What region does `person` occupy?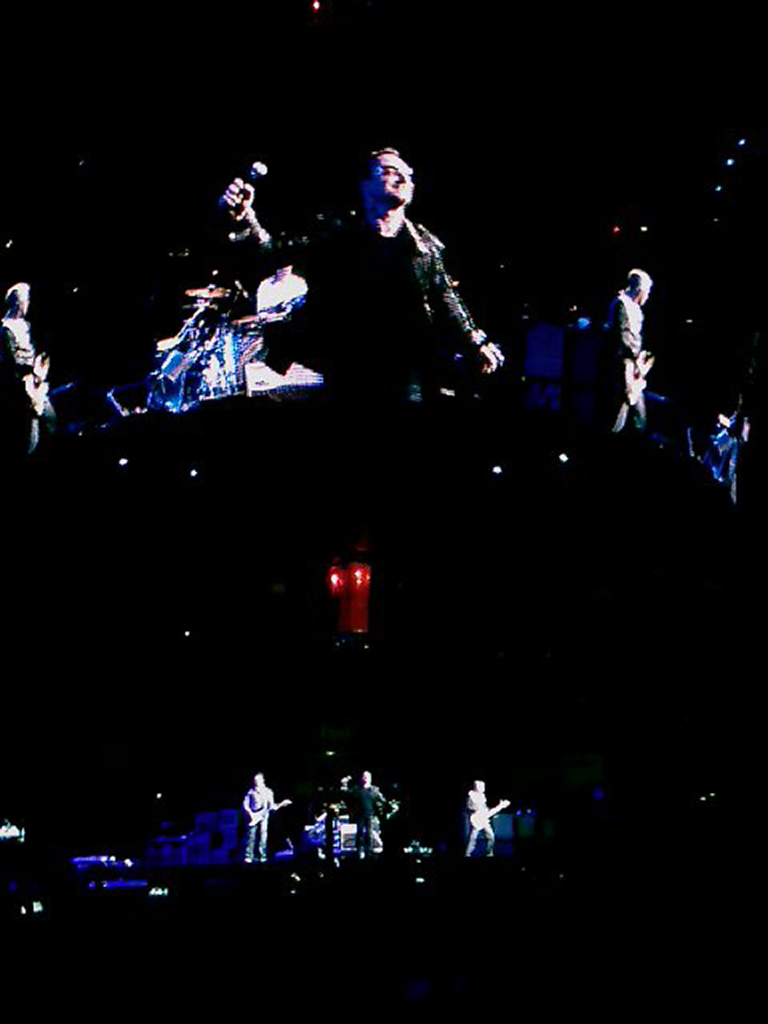
detection(0, 283, 70, 454).
